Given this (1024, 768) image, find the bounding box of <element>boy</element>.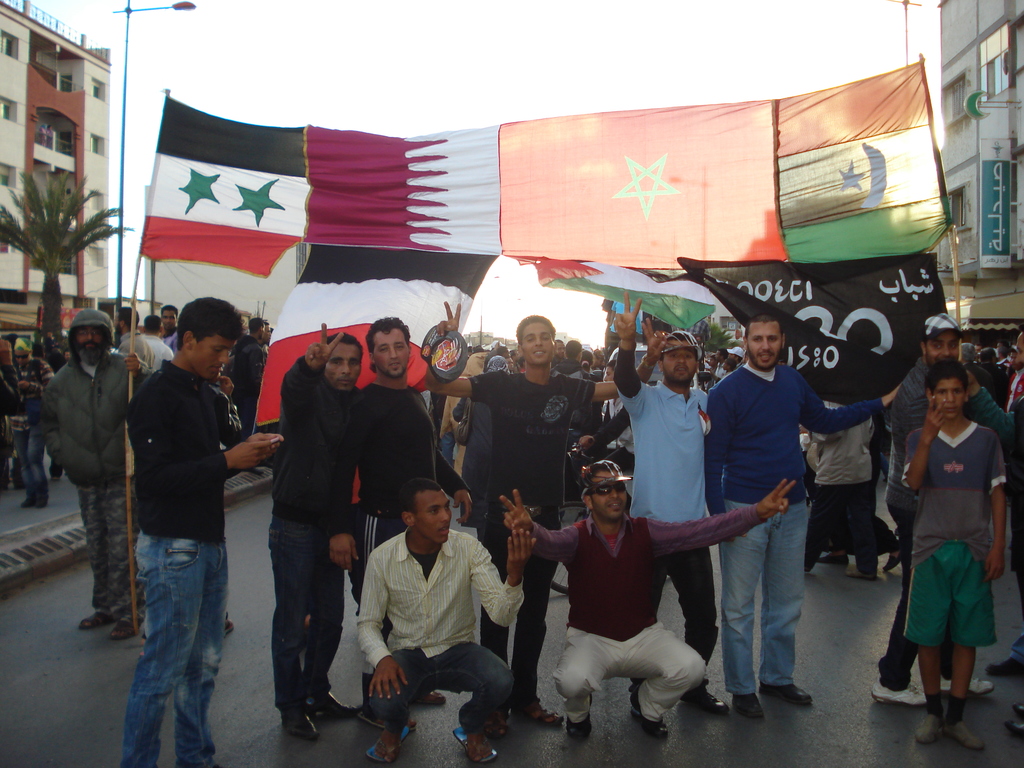
crop(880, 339, 1020, 737).
